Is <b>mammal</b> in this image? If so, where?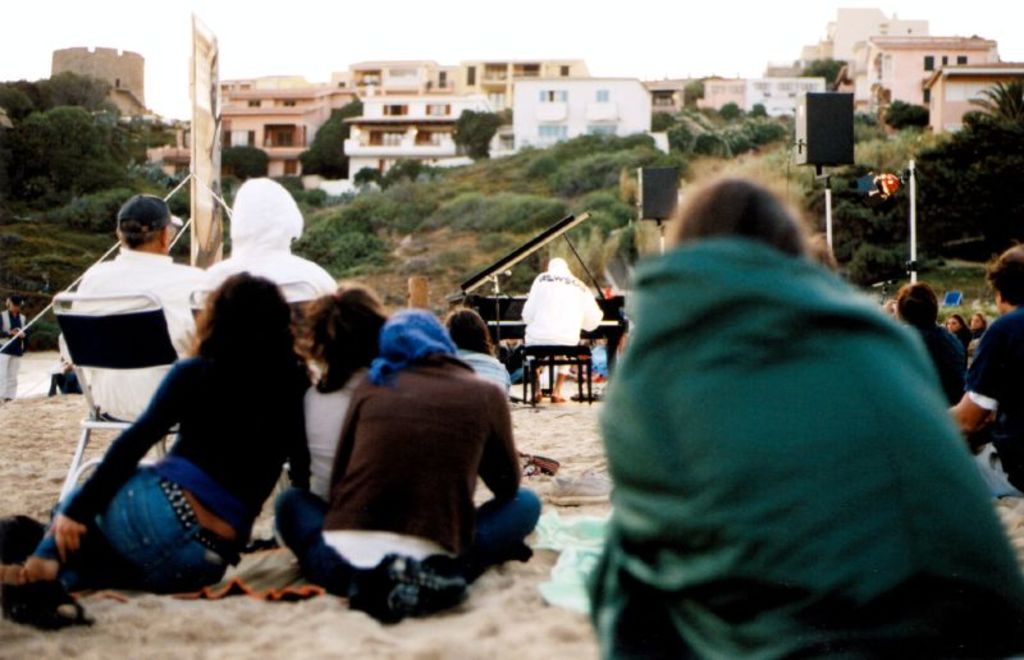
Yes, at 593 114 986 659.
